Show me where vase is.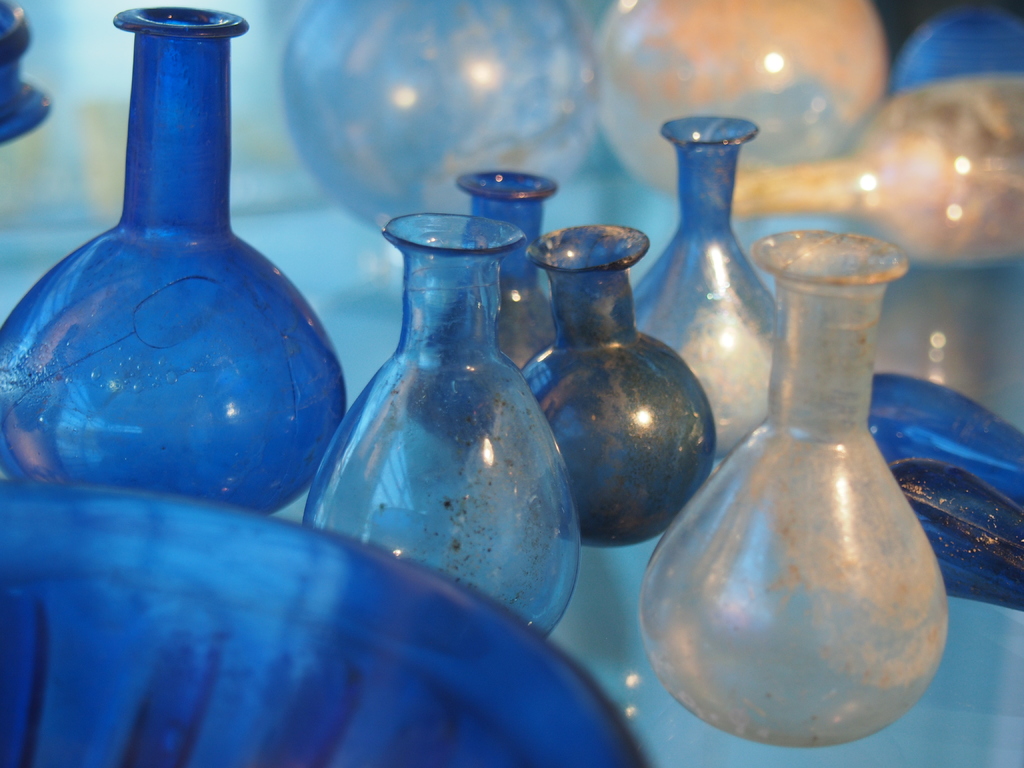
vase is at [left=518, top=219, right=717, bottom=549].
